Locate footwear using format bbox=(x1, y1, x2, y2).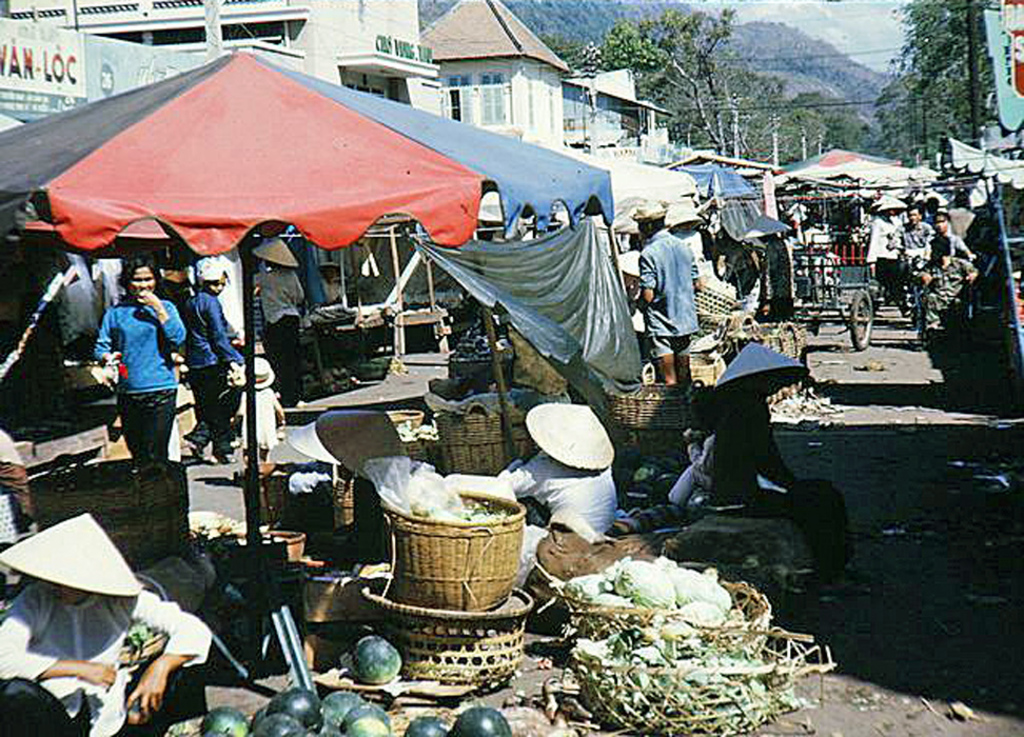
bbox=(184, 438, 204, 462).
